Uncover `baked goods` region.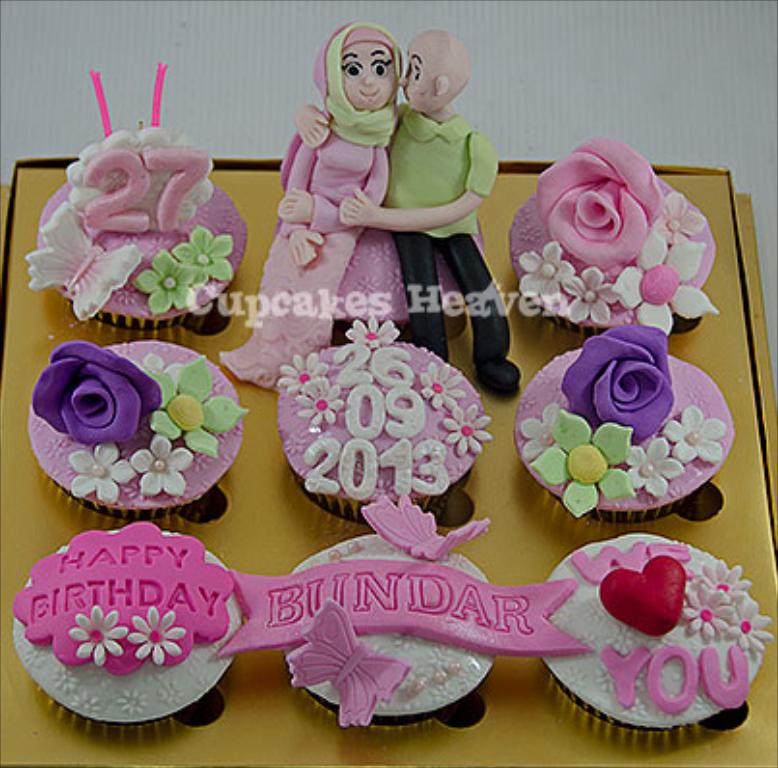
Uncovered: select_region(25, 123, 249, 332).
